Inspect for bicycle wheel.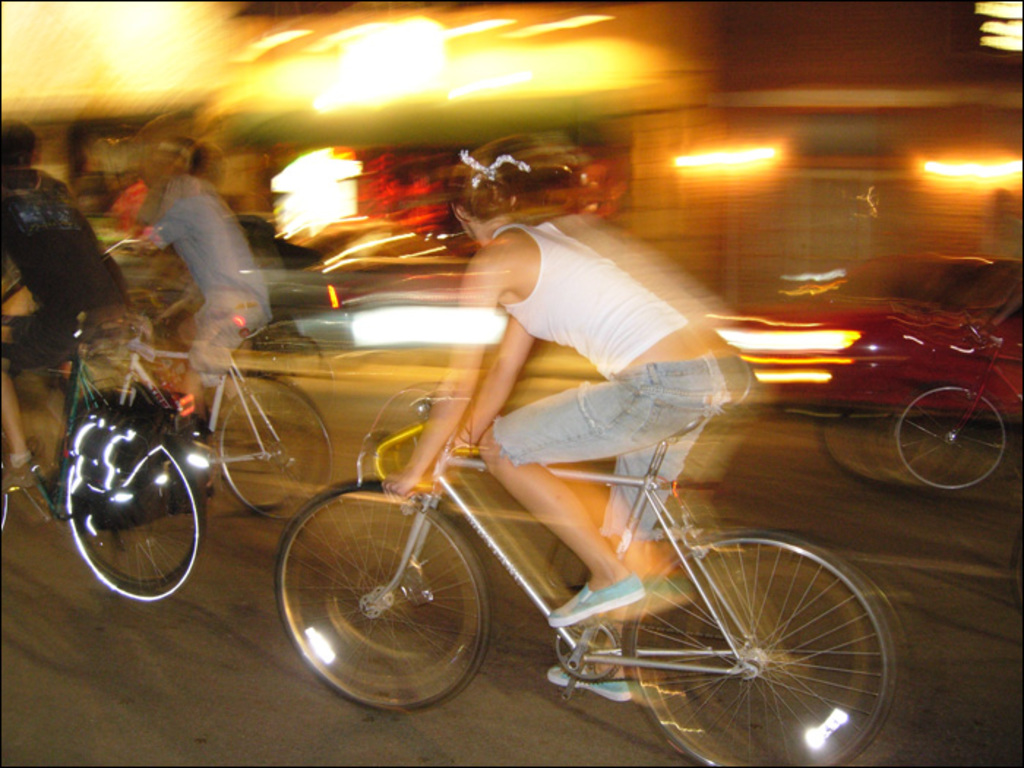
Inspection: {"left": 276, "top": 477, "right": 490, "bottom": 718}.
